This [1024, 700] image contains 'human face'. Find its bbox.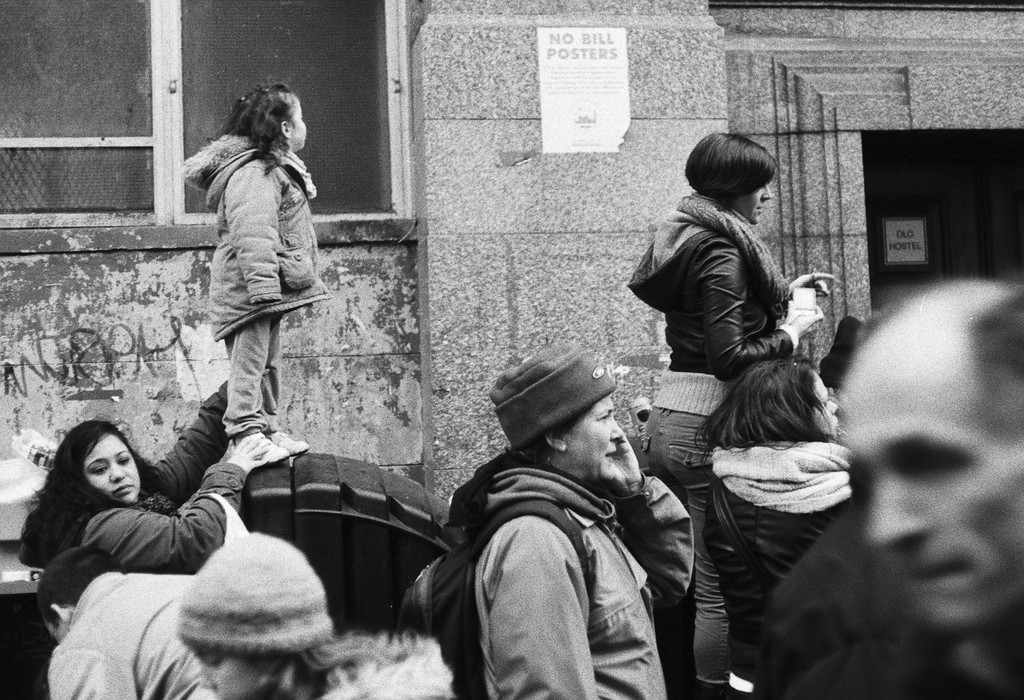
locate(797, 367, 841, 442).
